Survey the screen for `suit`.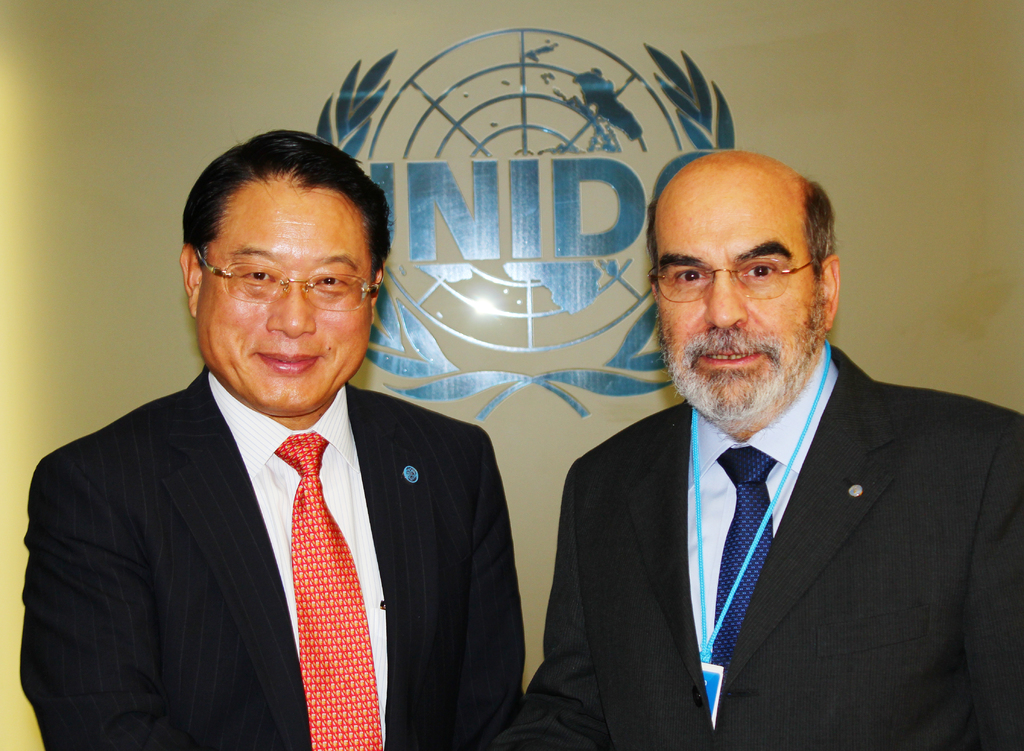
Survey found: box=[18, 364, 527, 750].
